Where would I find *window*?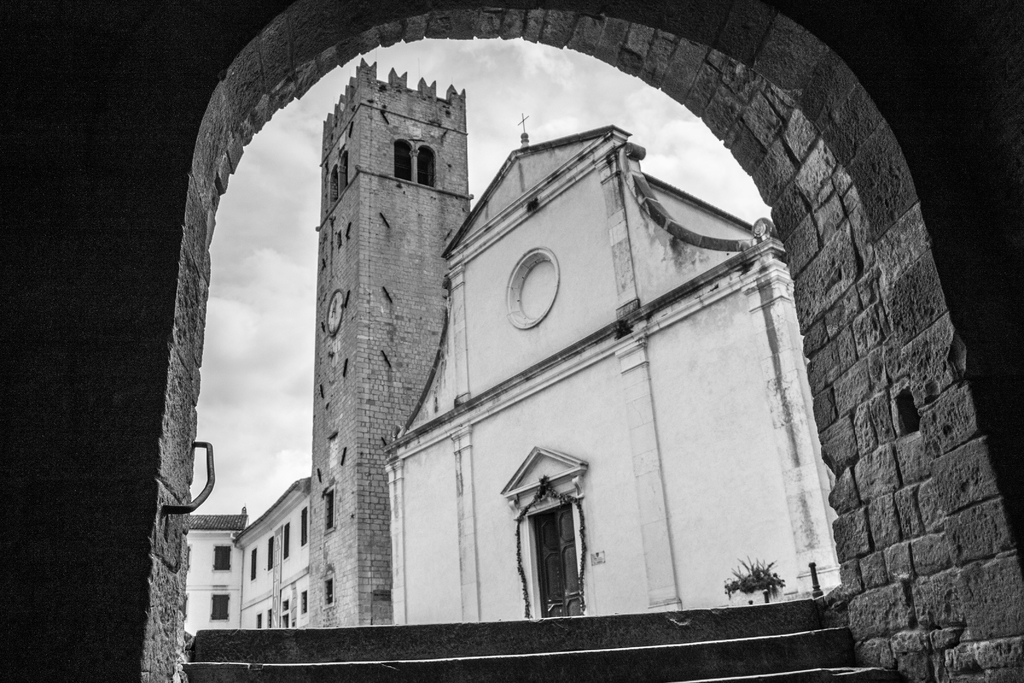
At rect(268, 612, 273, 628).
